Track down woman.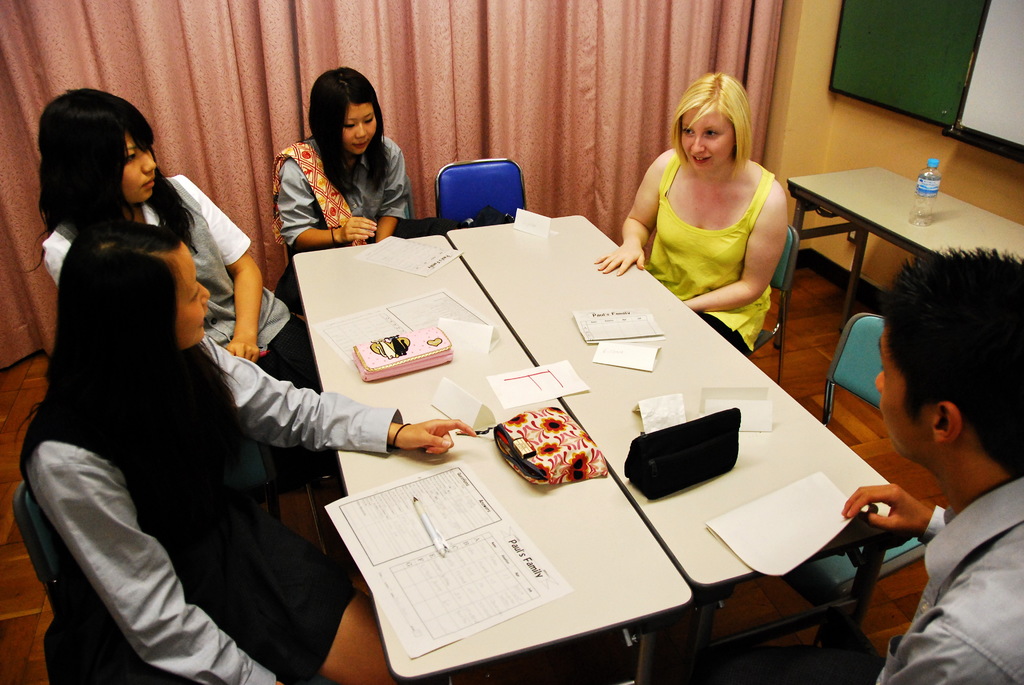
Tracked to <bbox>611, 66, 815, 335</bbox>.
